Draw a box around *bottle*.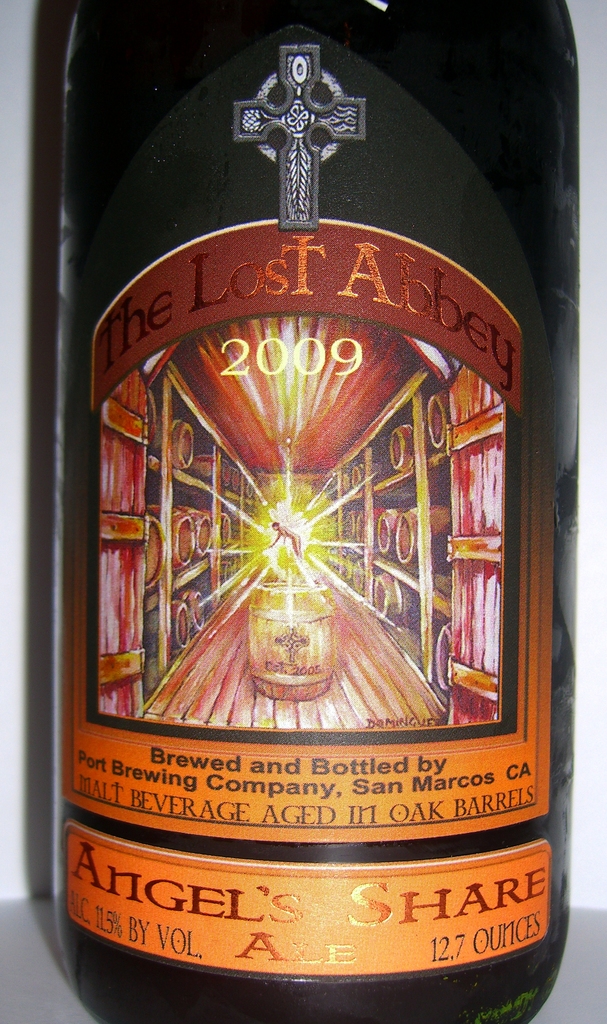
{"left": 34, "top": 0, "right": 563, "bottom": 1001}.
